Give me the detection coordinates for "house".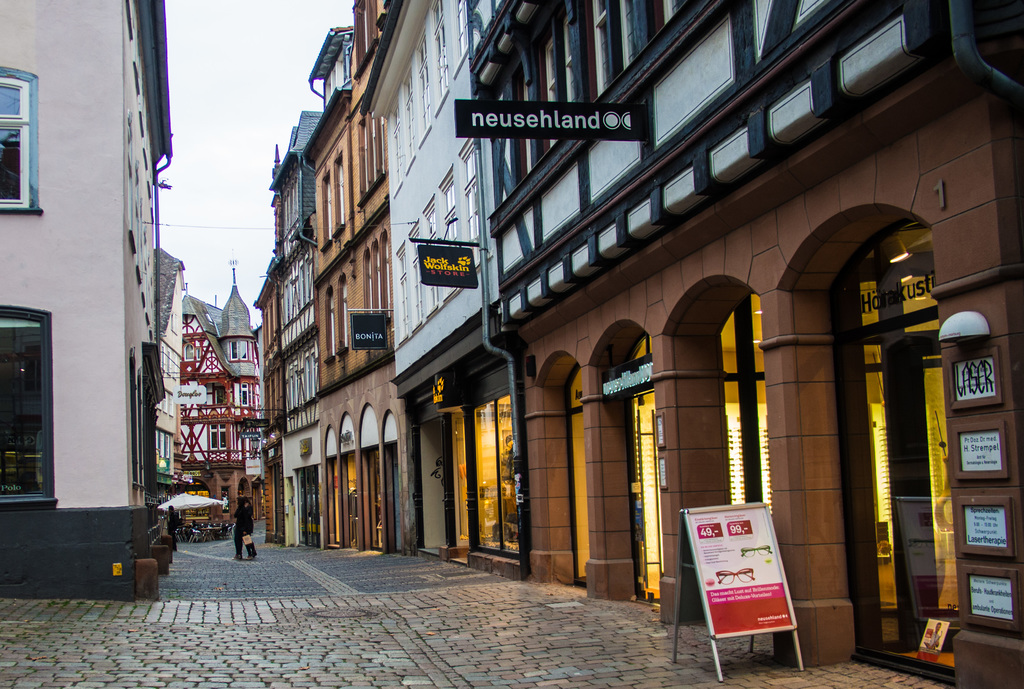
[316, 0, 396, 108].
